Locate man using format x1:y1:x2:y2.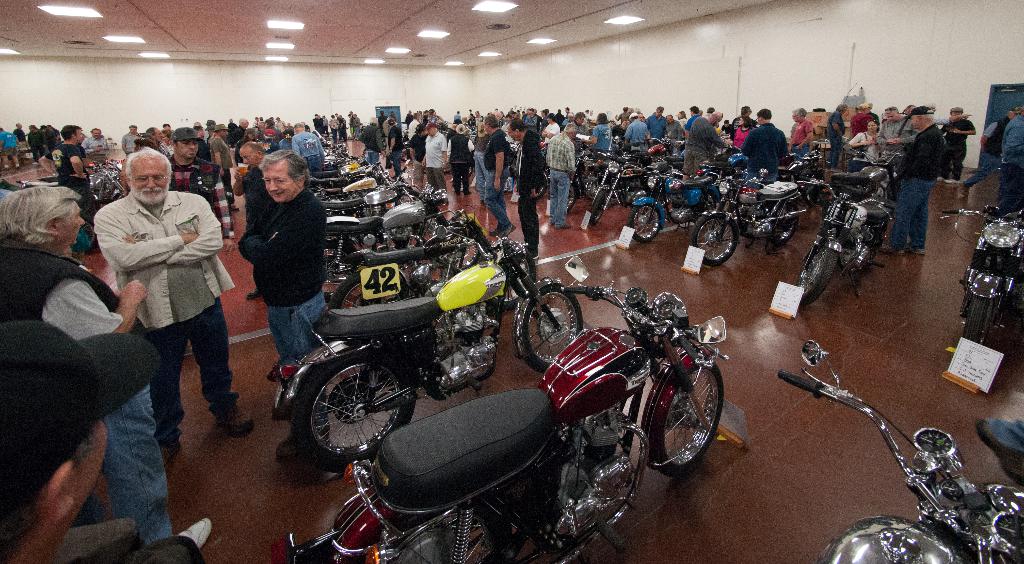
940:102:988:170.
